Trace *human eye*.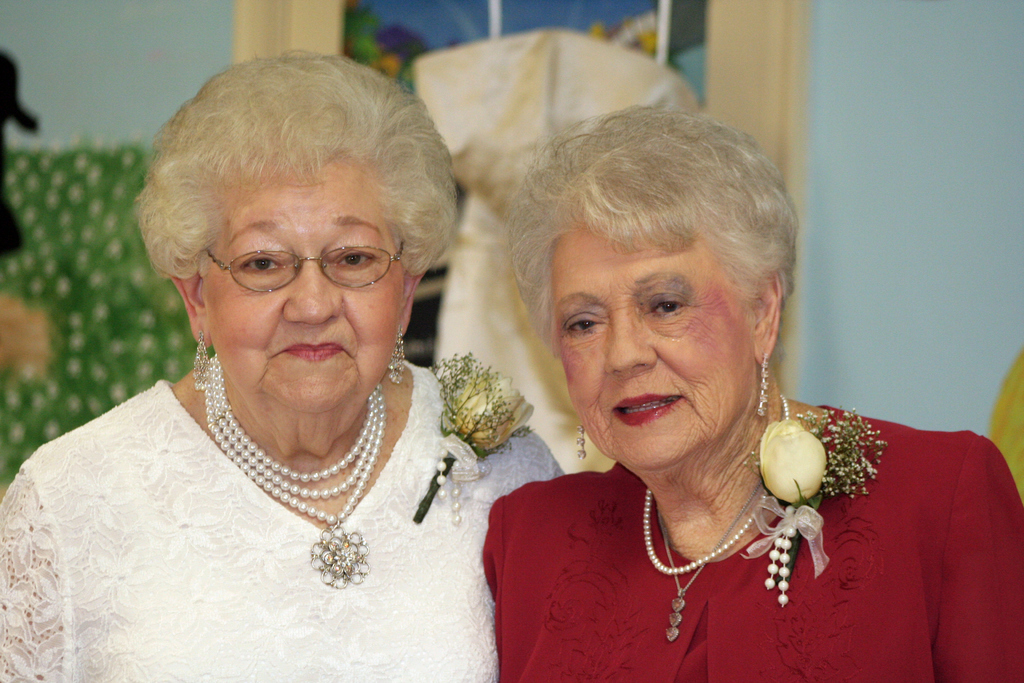
Traced to l=333, t=240, r=386, b=276.
